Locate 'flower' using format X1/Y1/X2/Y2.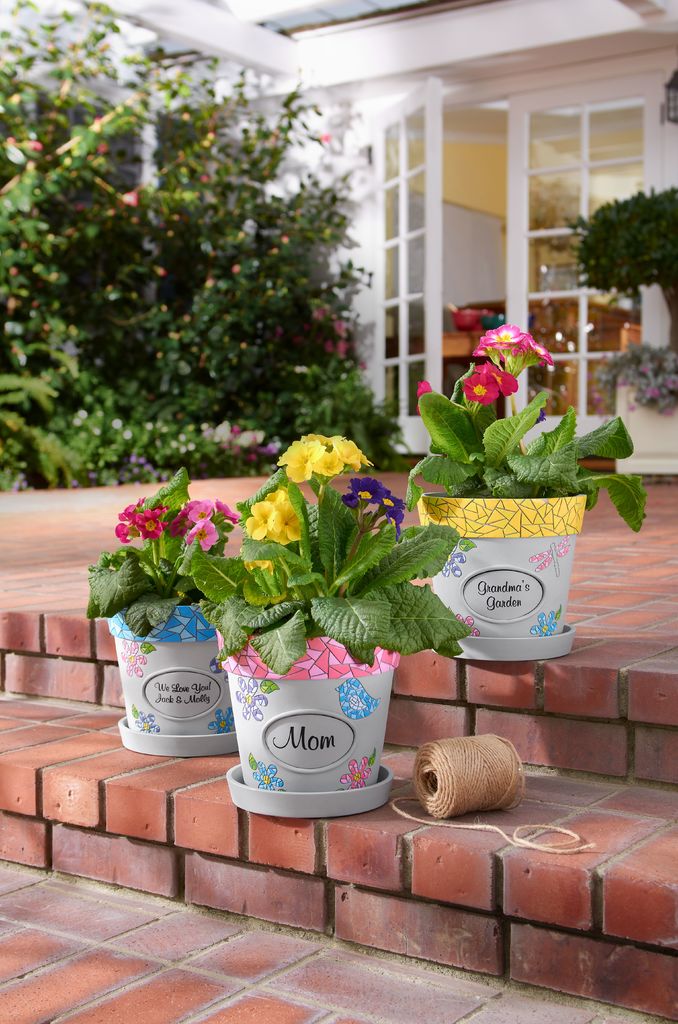
526/609/556/637.
